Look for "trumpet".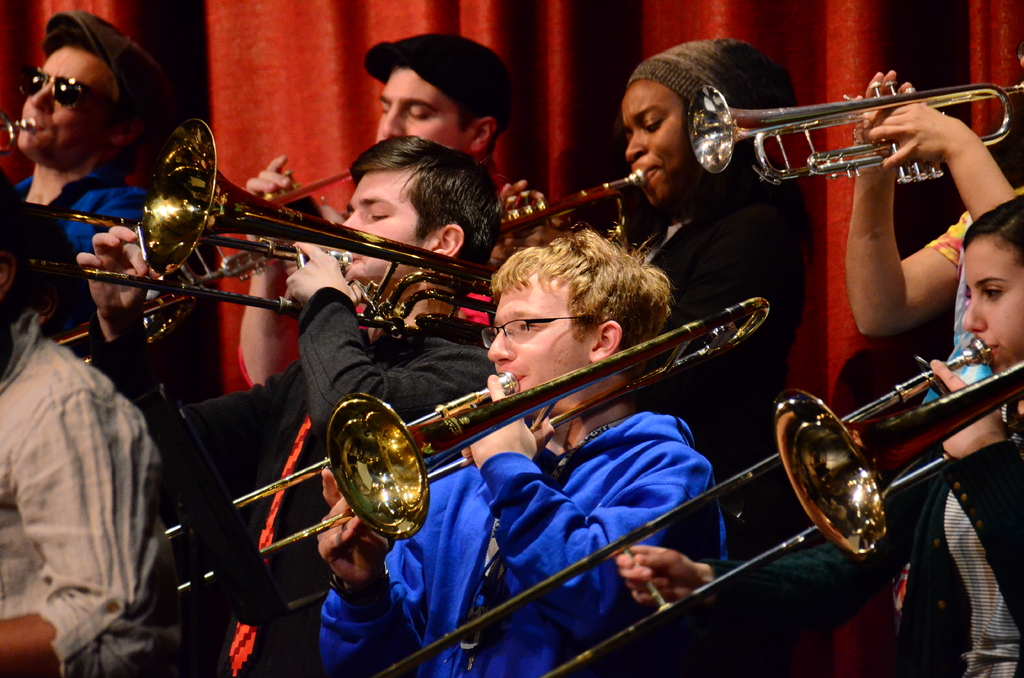
Found: {"left": 0, "top": 111, "right": 36, "bottom": 159}.
